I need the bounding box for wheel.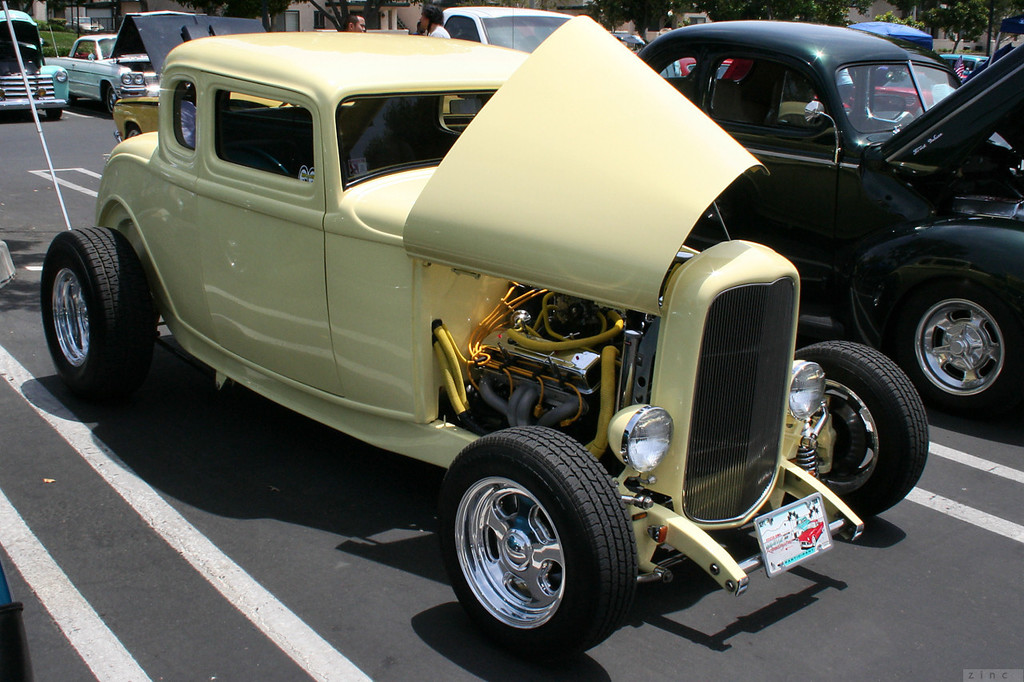
Here it is: bbox(127, 127, 142, 134).
